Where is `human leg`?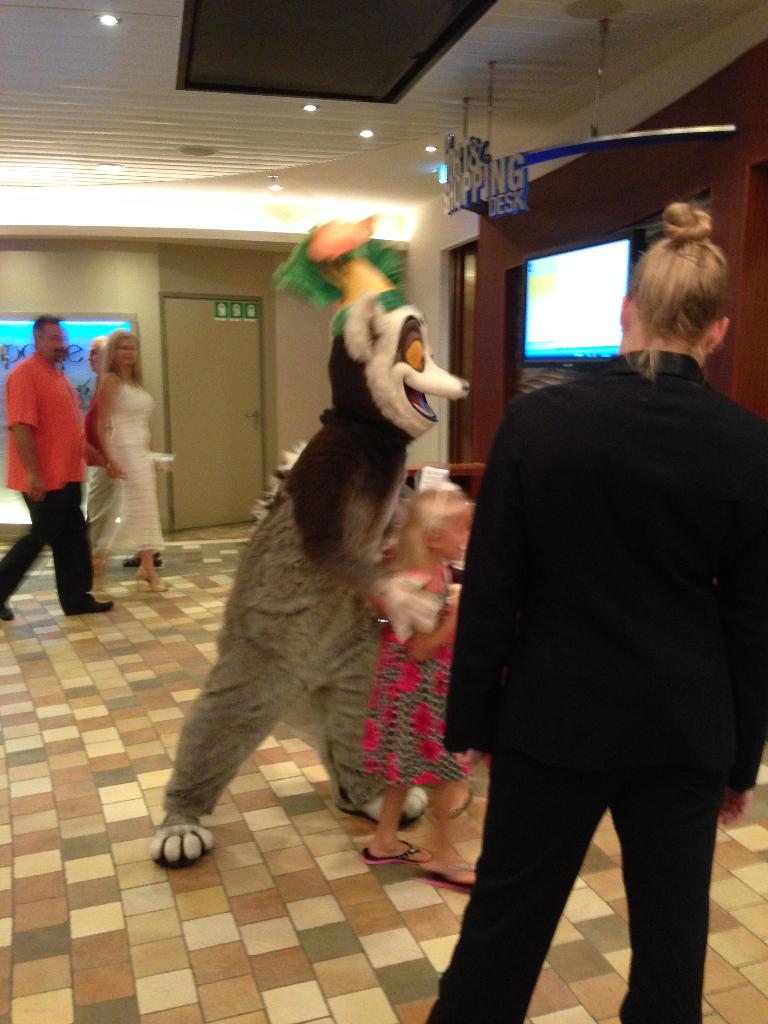
l=425, t=754, r=606, b=1023.
